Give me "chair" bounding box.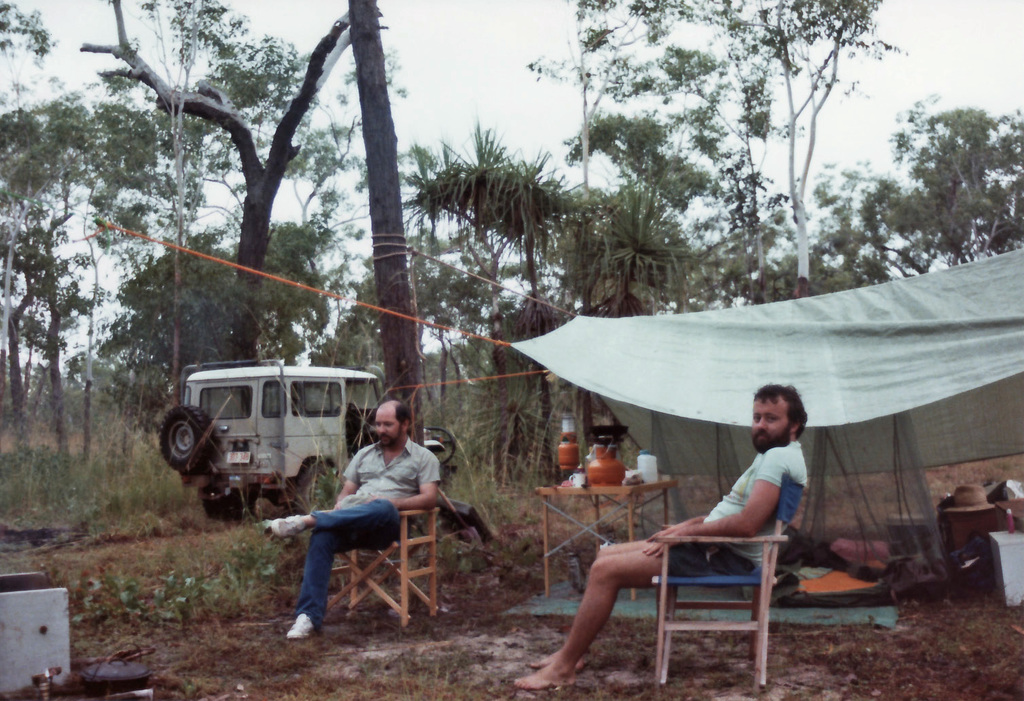
[329, 498, 447, 629].
